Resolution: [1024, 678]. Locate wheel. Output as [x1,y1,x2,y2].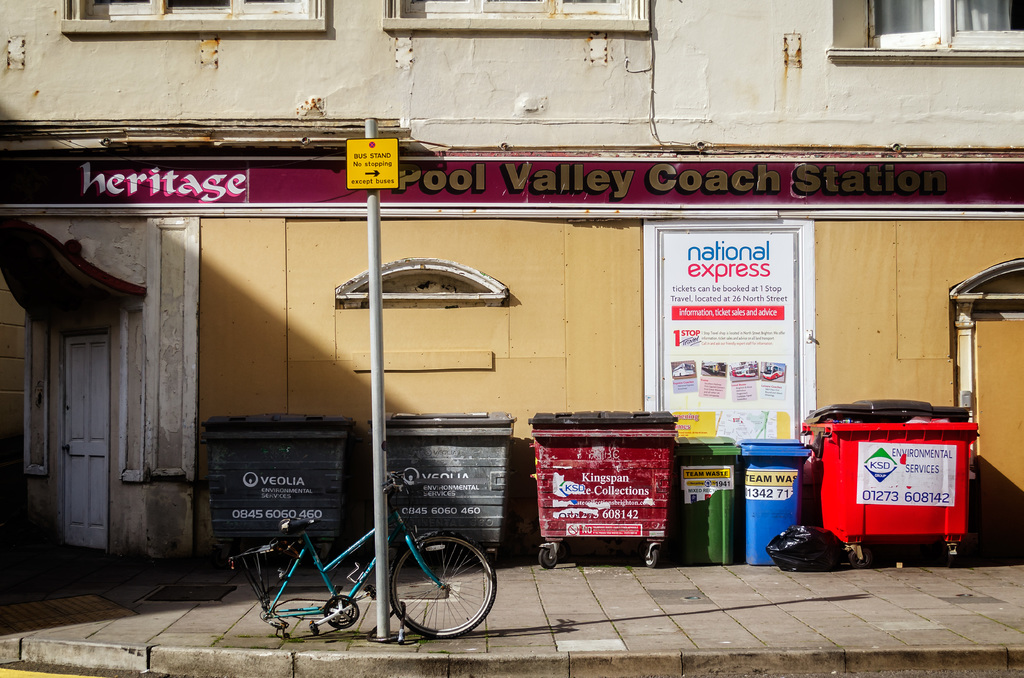
[557,540,570,558].
